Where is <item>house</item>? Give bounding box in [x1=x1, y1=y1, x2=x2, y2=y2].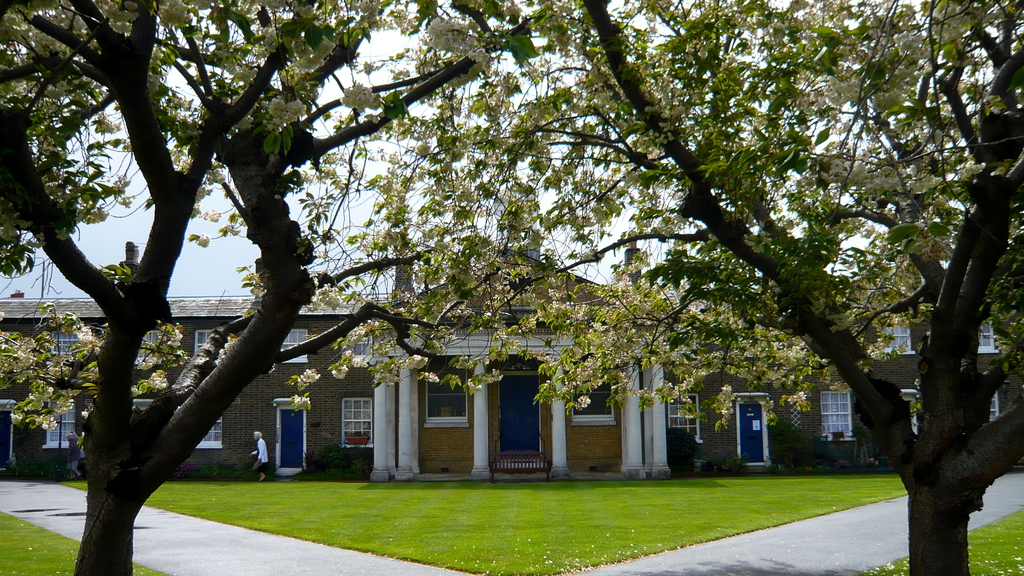
[x1=371, y1=244, x2=675, y2=477].
